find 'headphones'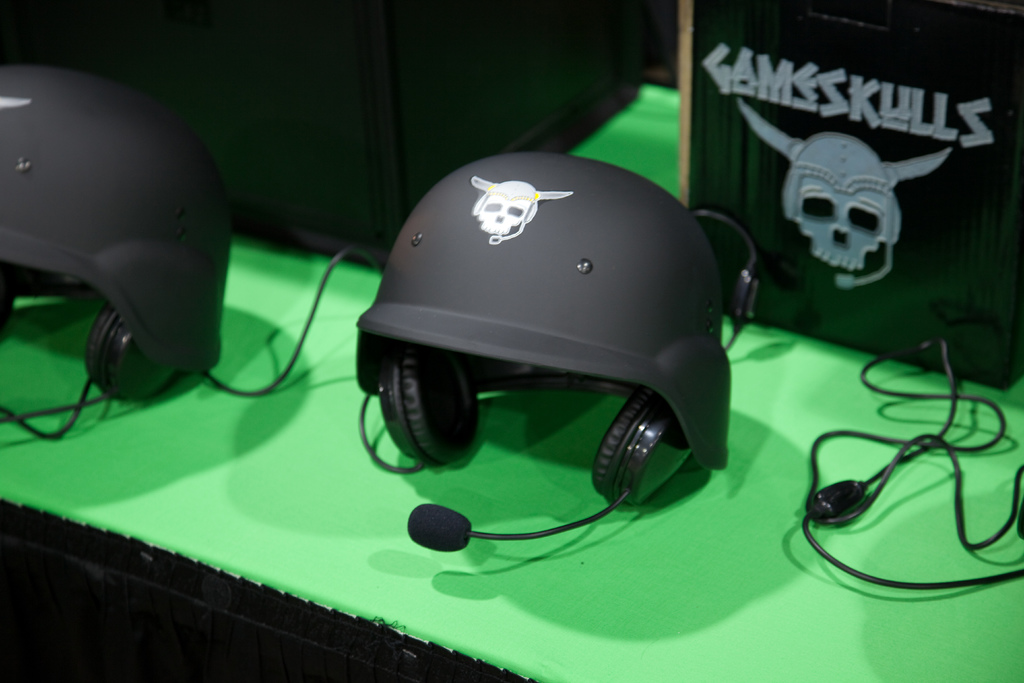
locate(0, 247, 383, 439)
